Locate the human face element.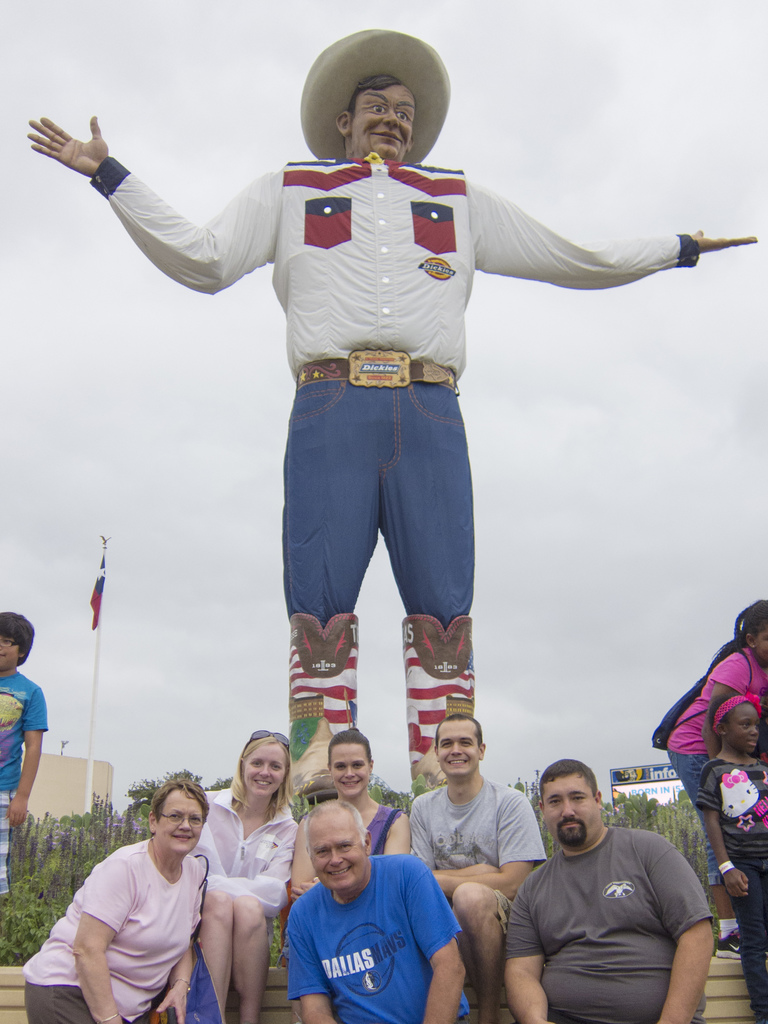
Element bbox: 0, 630, 12, 668.
